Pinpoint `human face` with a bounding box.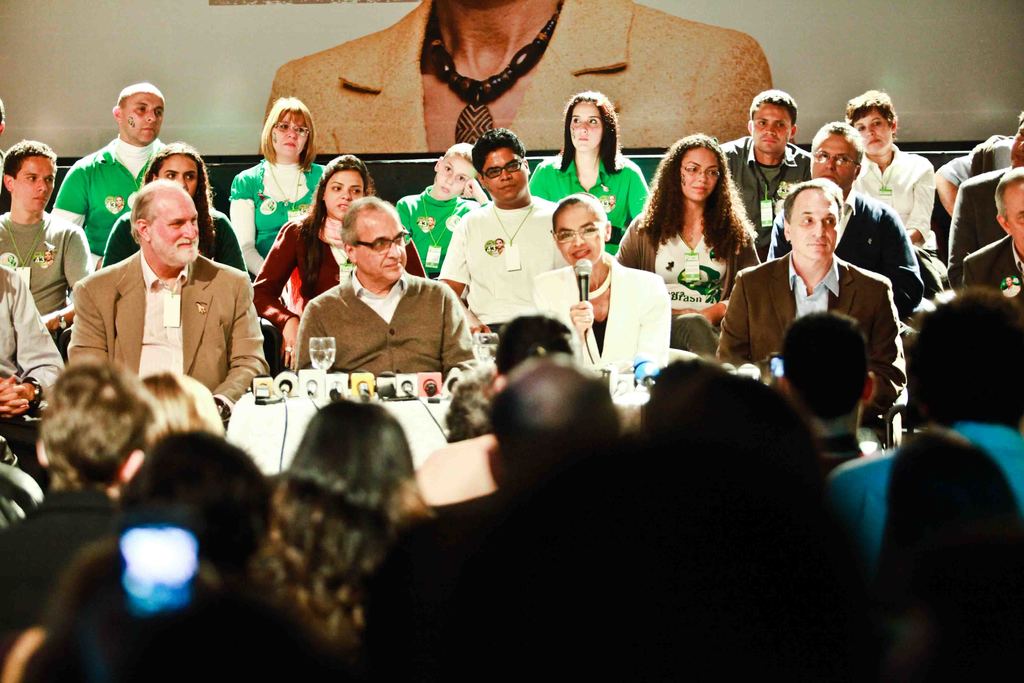
[x1=324, y1=169, x2=362, y2=215].
